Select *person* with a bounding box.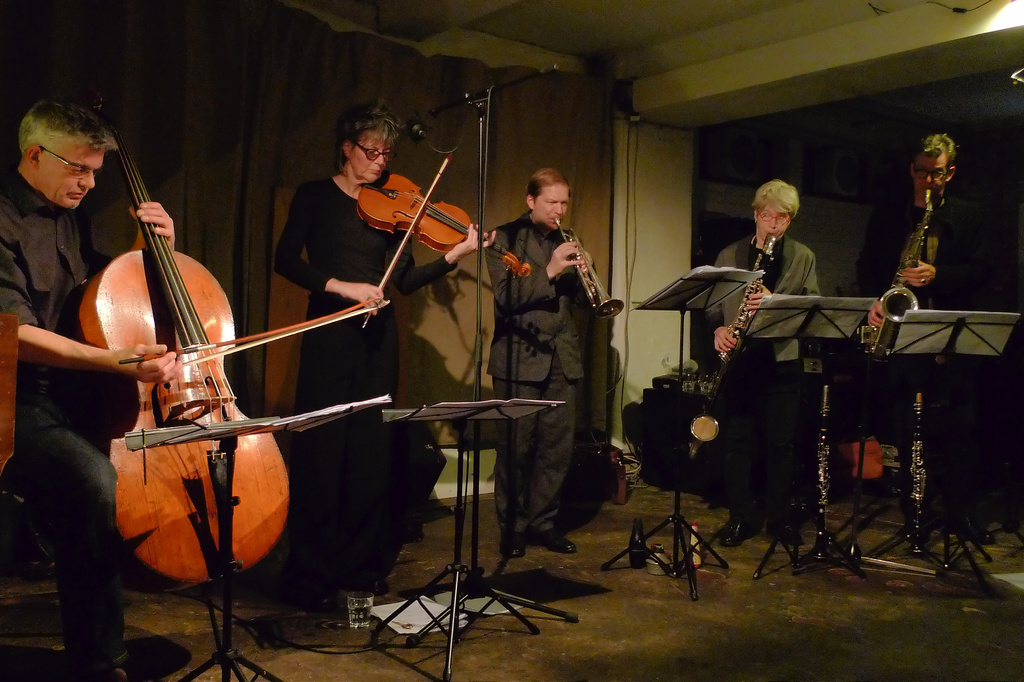
<bbox>0, 97, 178, 681</bbox>.
